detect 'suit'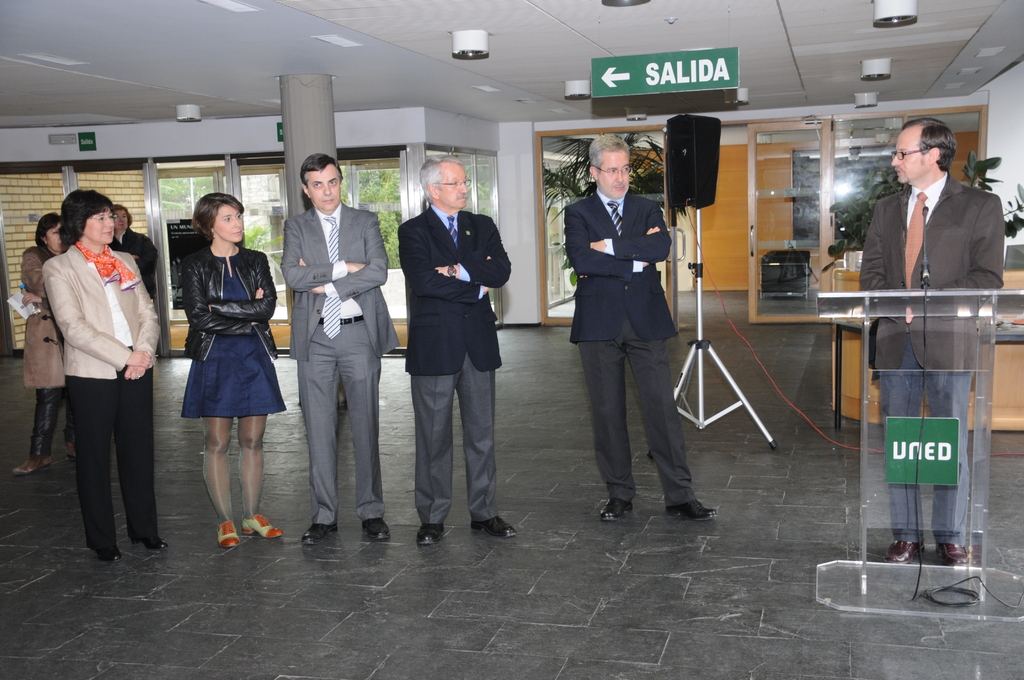
select_region(275, 204, 397, 528)
